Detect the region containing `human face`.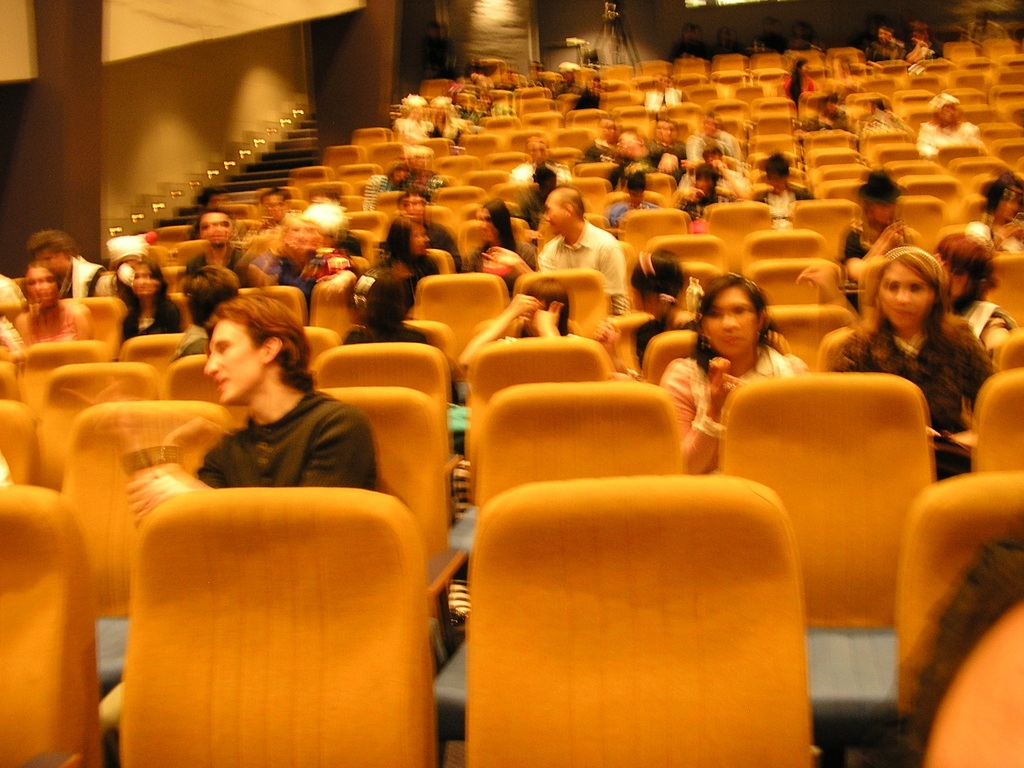
881, 264, 928, 327.
